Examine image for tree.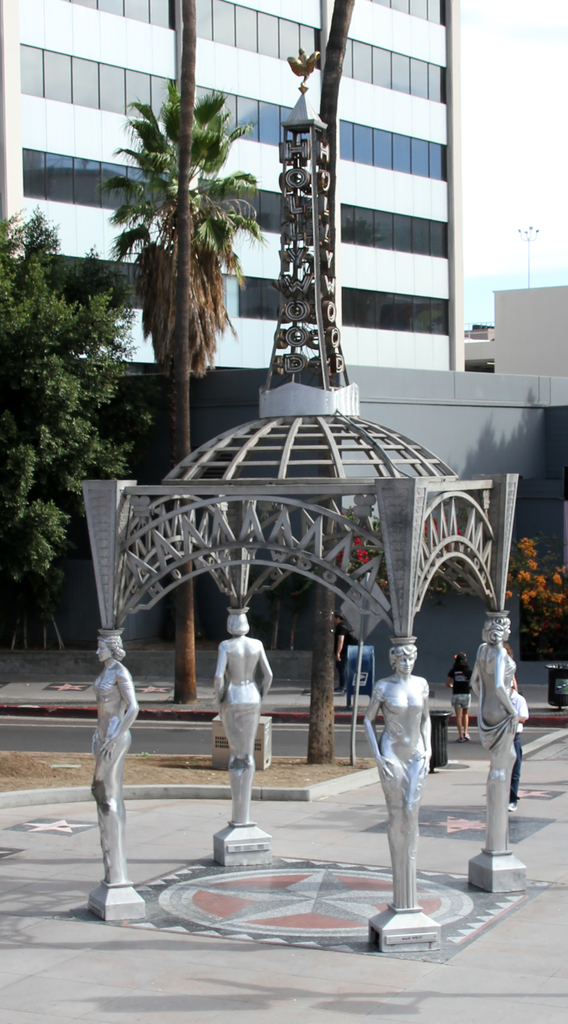
Examination result: BBox(93, 76, 268, 467).
